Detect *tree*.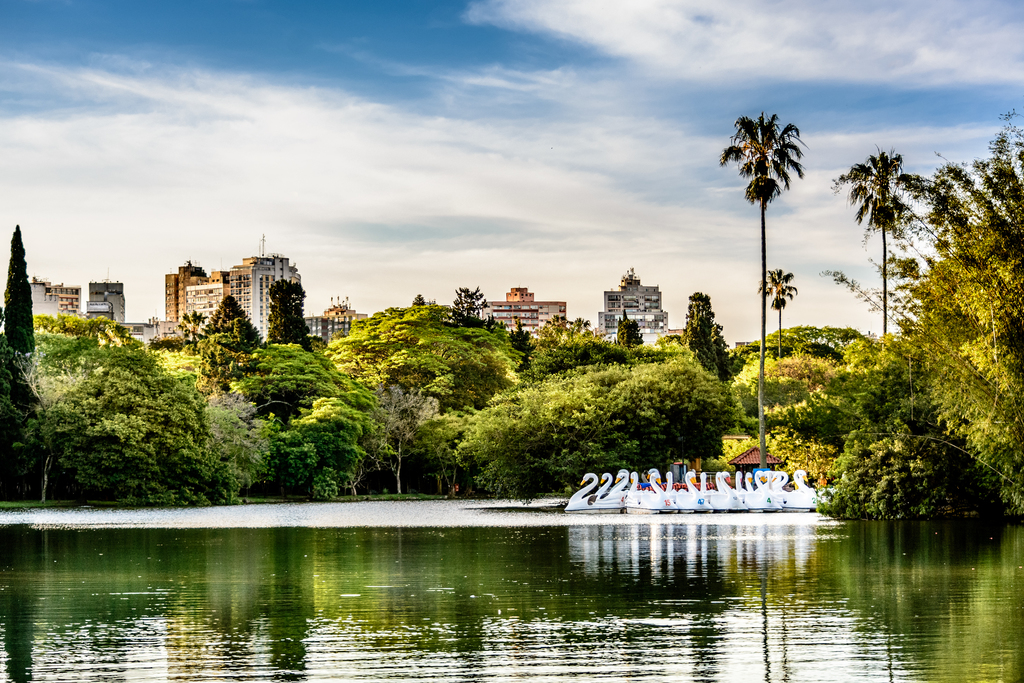
Detected at left=719, top=97, right=817, bottom=345.
